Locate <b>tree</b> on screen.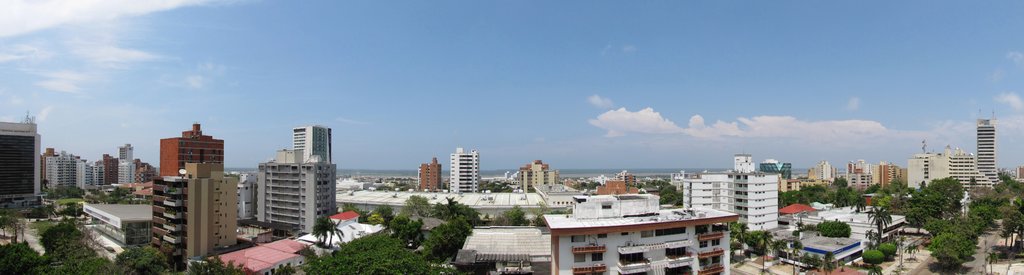
On screen at box=[35, 220, 94, 255].
